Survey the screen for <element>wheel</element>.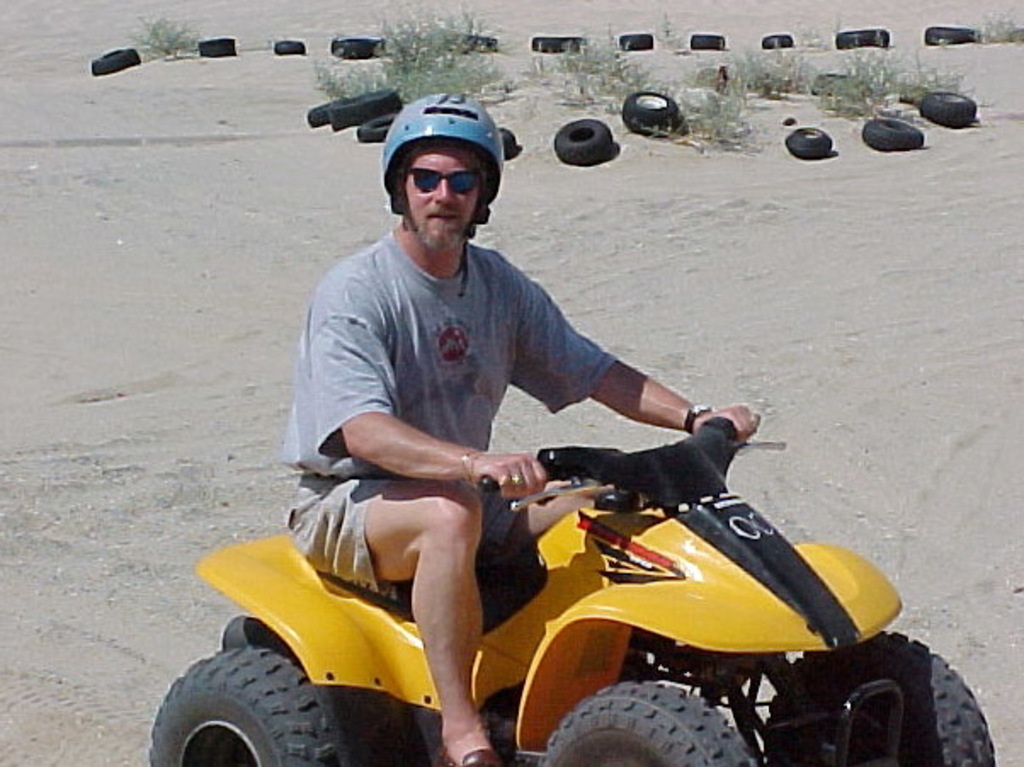
Survey found: 784,126,832,160.
